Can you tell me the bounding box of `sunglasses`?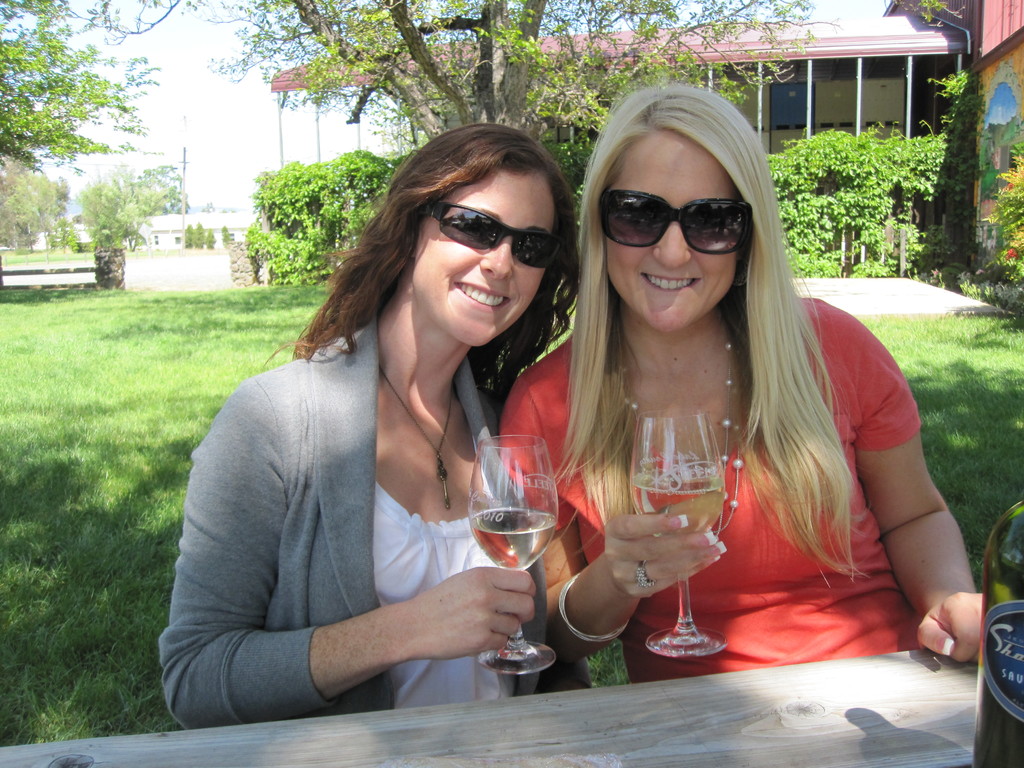
crop(415, 204, 567, 267).
